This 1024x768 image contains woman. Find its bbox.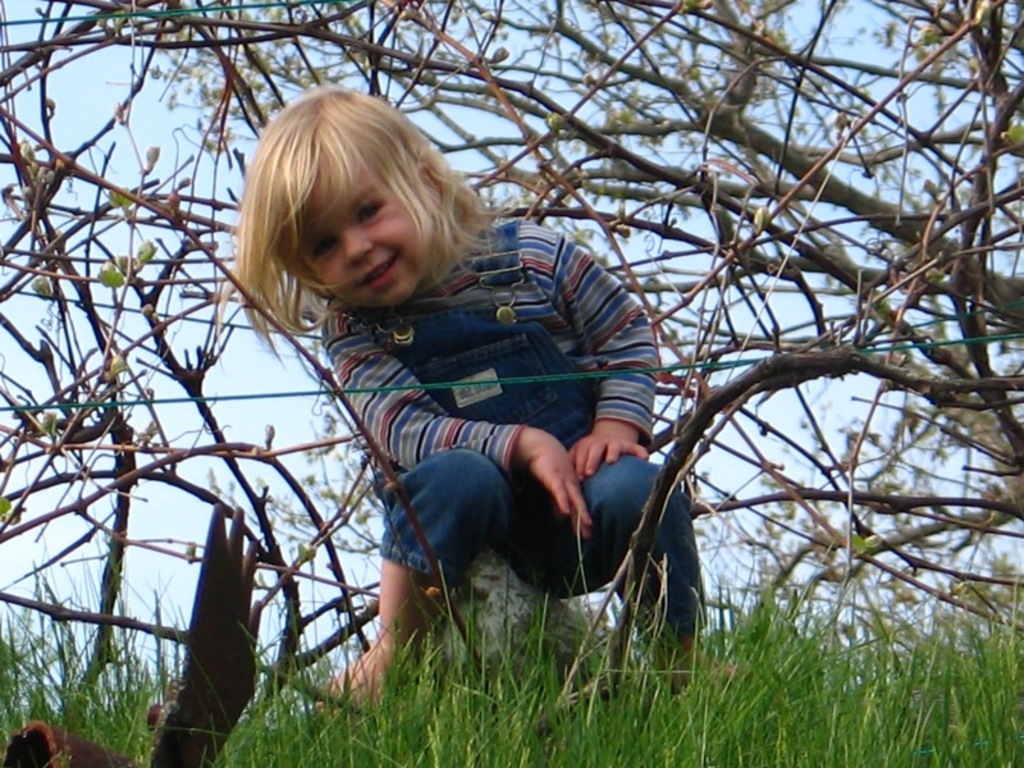
Rect(216, 93, 652, 696).
